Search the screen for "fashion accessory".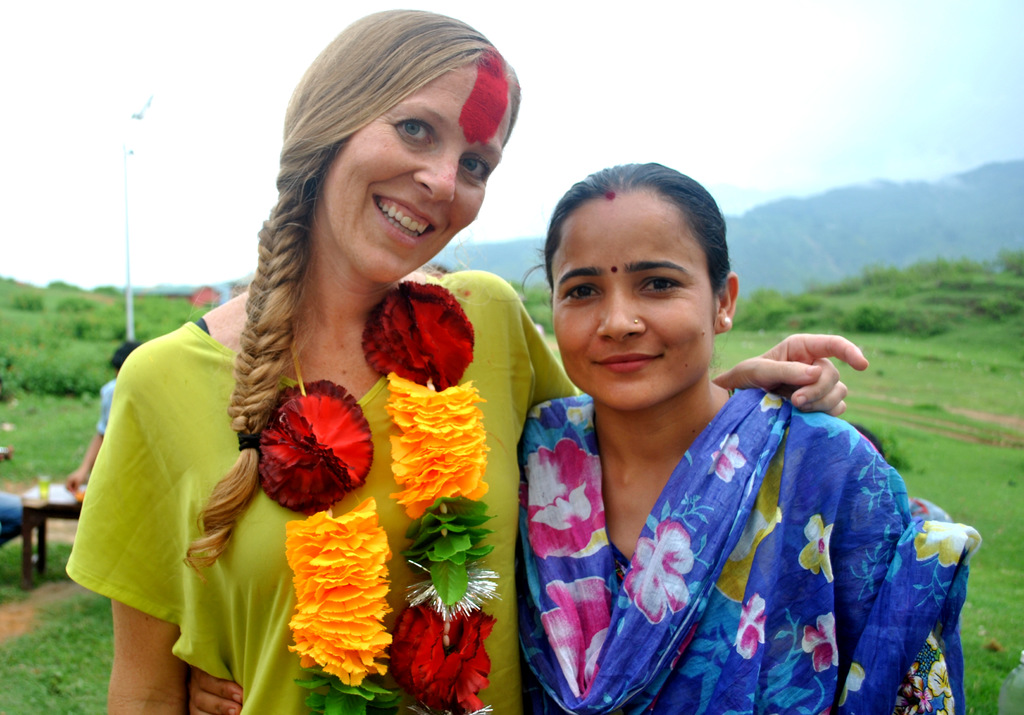
Found at (x1=719, y1=313, x2=732, y2=331).
